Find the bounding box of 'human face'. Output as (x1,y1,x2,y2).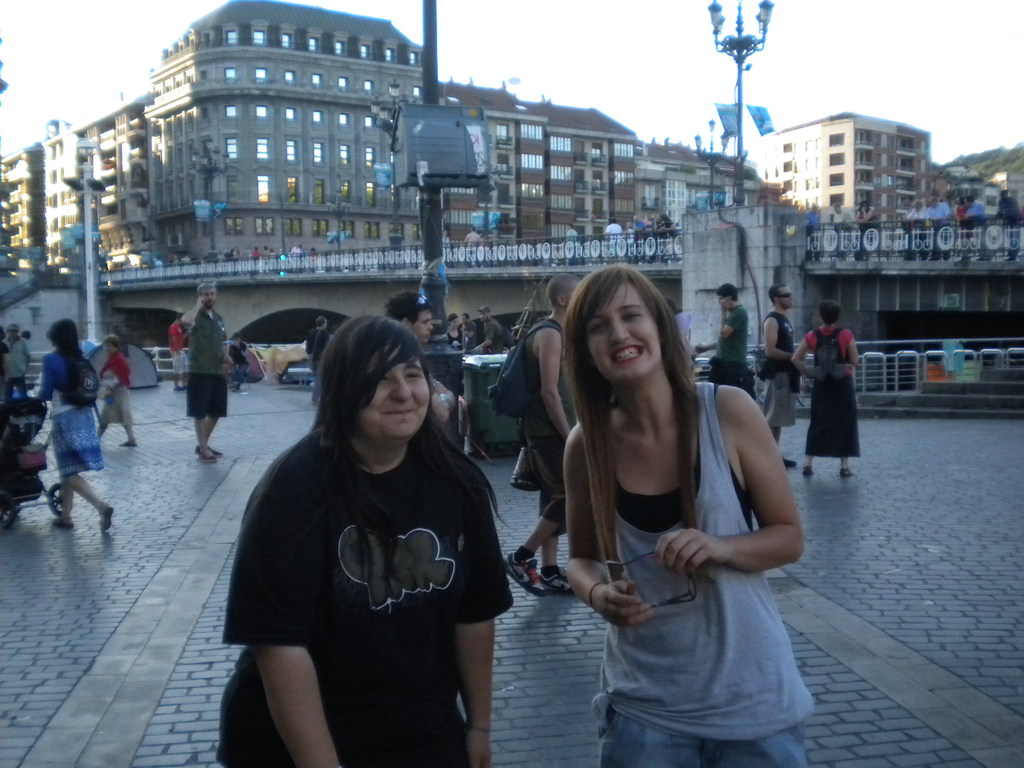
(202,289,221,307).
